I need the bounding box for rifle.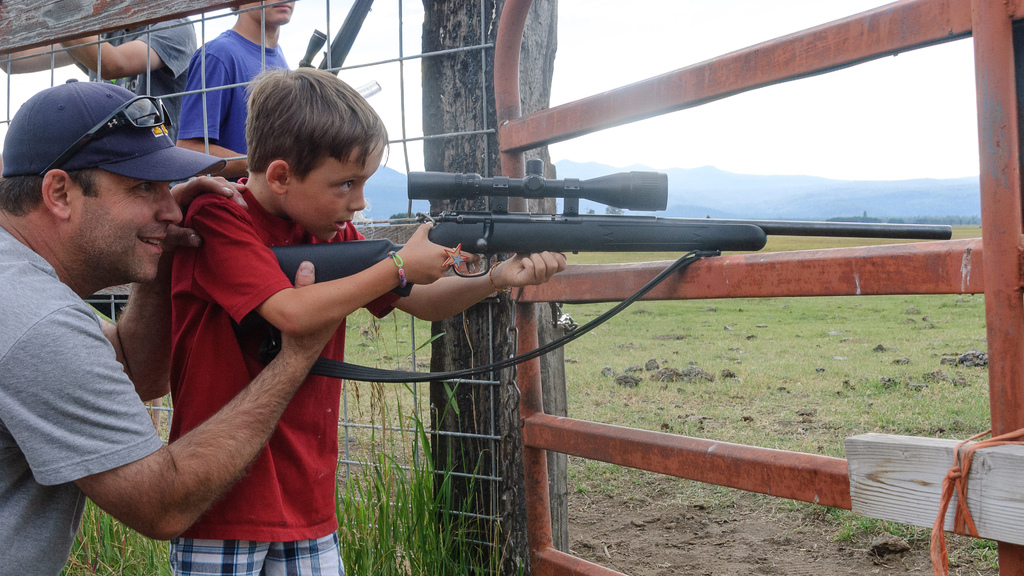
Here it is: 227,158,952,376.
